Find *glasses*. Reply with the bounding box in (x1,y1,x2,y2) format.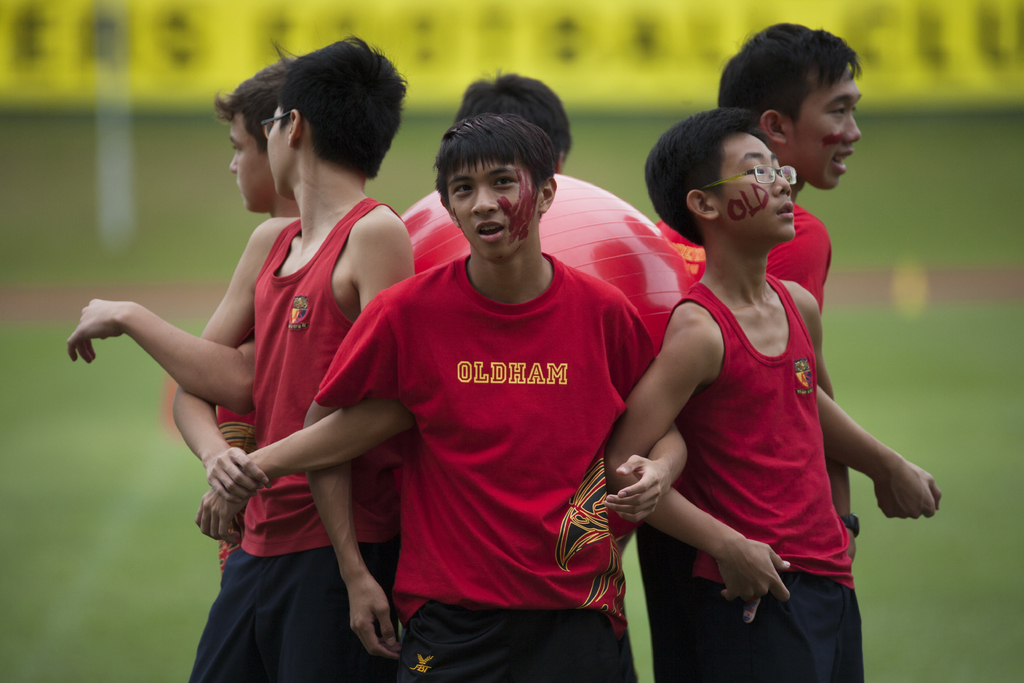
(257,110,321,143).
